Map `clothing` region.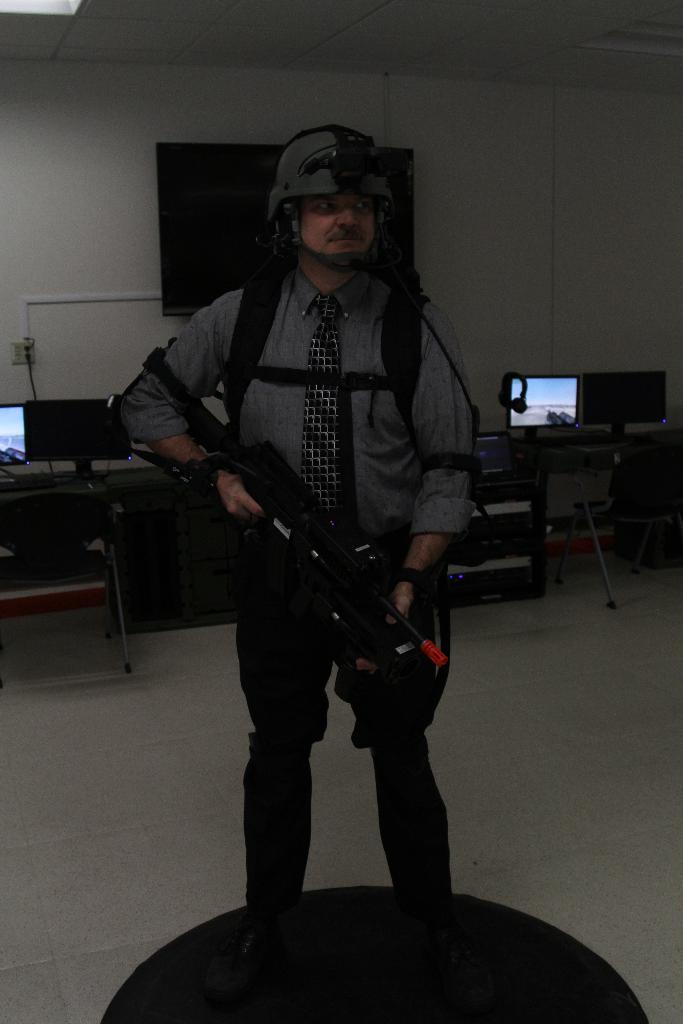
Mapped to Rect(153, 174, 473, 785).
